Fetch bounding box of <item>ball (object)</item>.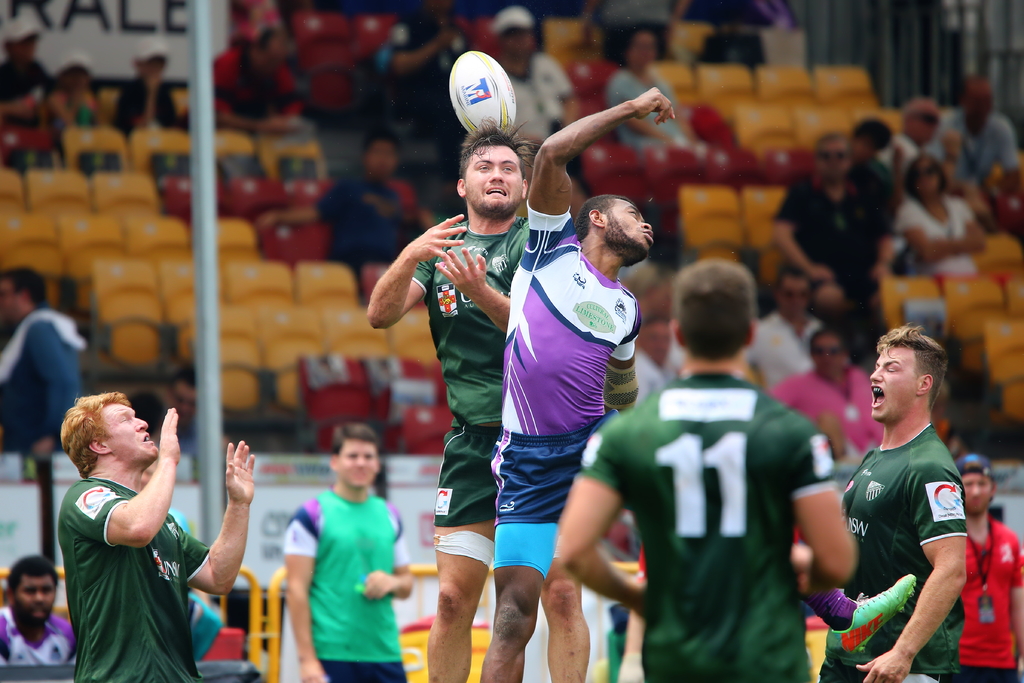
Bbox: <box>449,51,512,133</box>.
